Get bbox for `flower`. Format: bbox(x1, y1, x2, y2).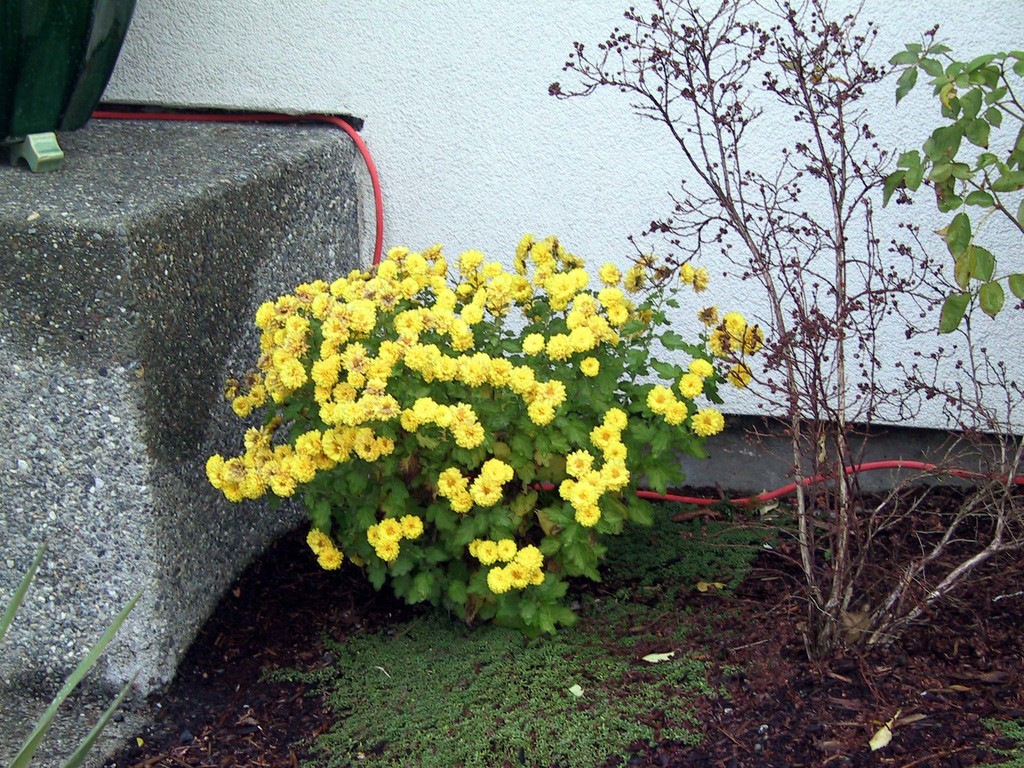
bbox(399, 515, 423, 539).
